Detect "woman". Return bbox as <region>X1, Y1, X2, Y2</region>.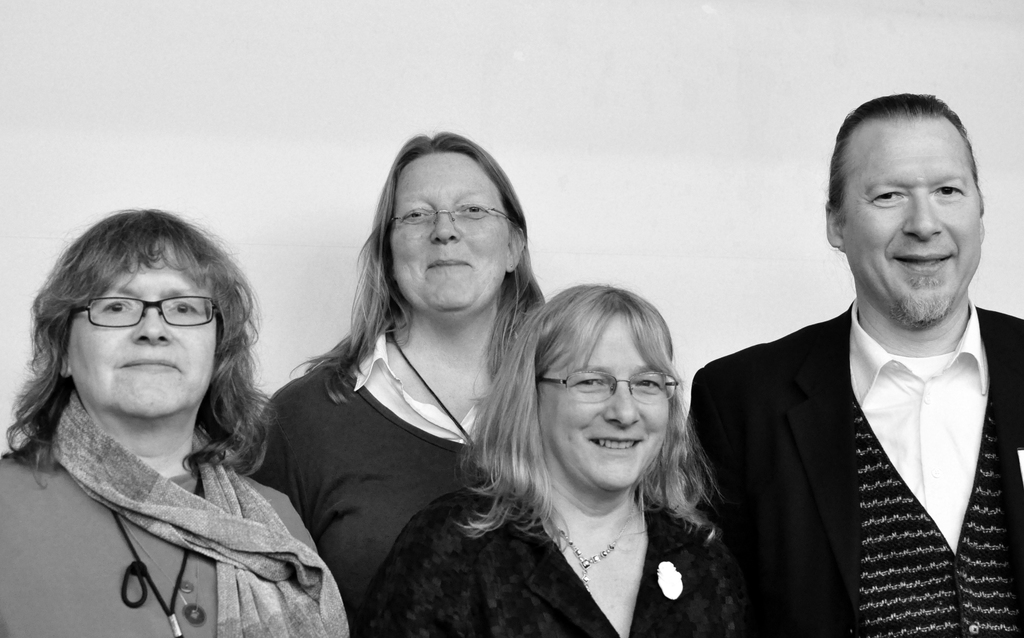
<region>355, 278, 763, 637</region>.
